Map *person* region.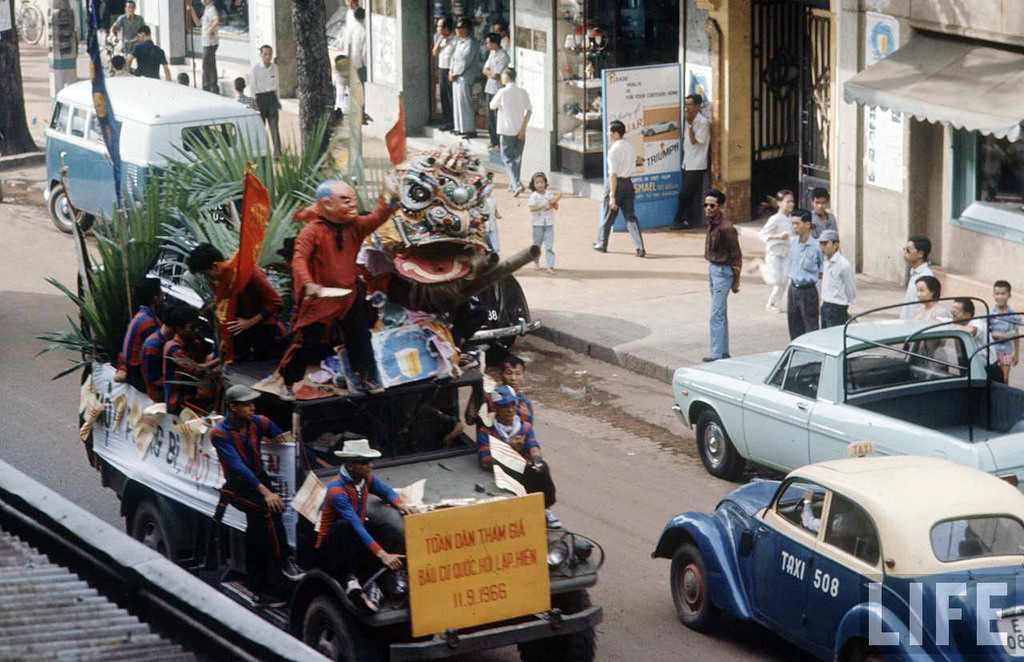
Mapped to l=307, t=182, r=392, b=361.
